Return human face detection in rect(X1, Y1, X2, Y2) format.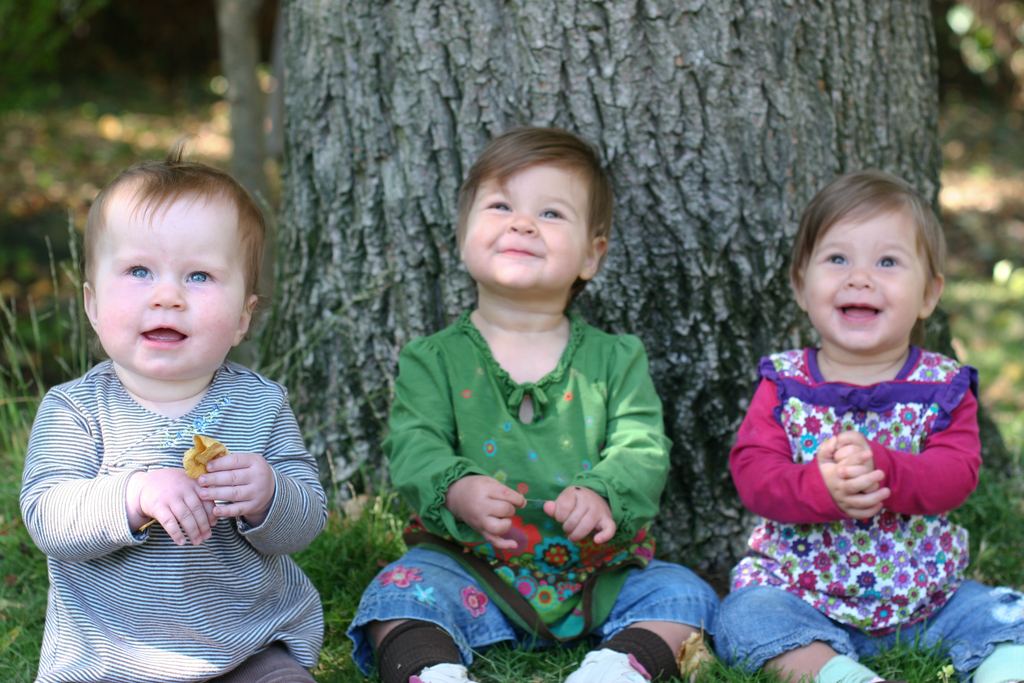
rect(804, 202, 920, 357).
